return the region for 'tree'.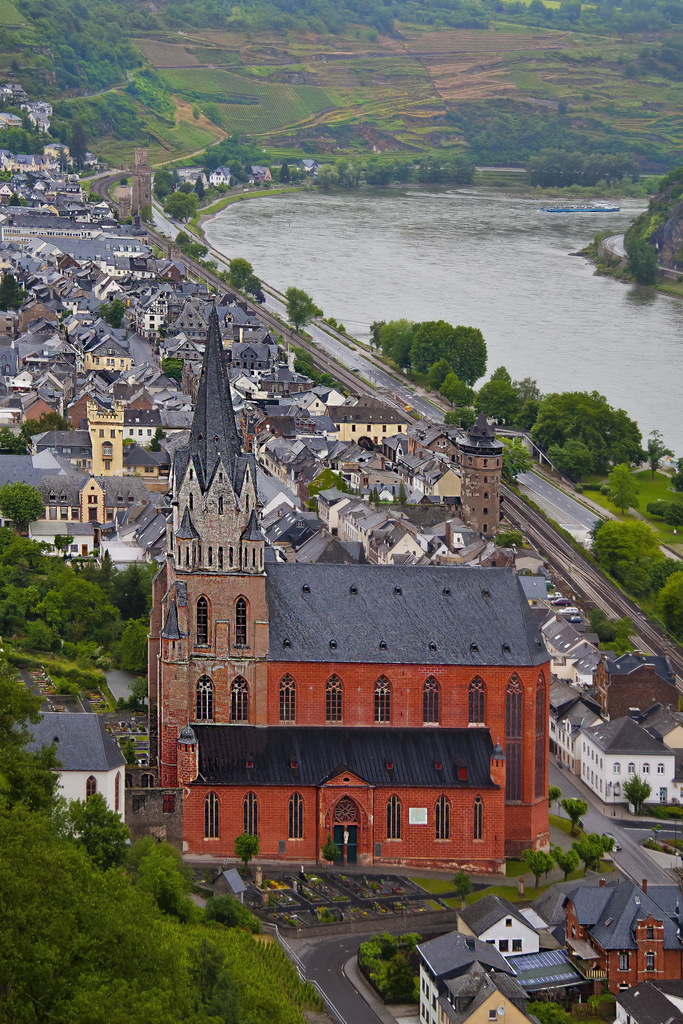
(489, 526, 525, 547).
